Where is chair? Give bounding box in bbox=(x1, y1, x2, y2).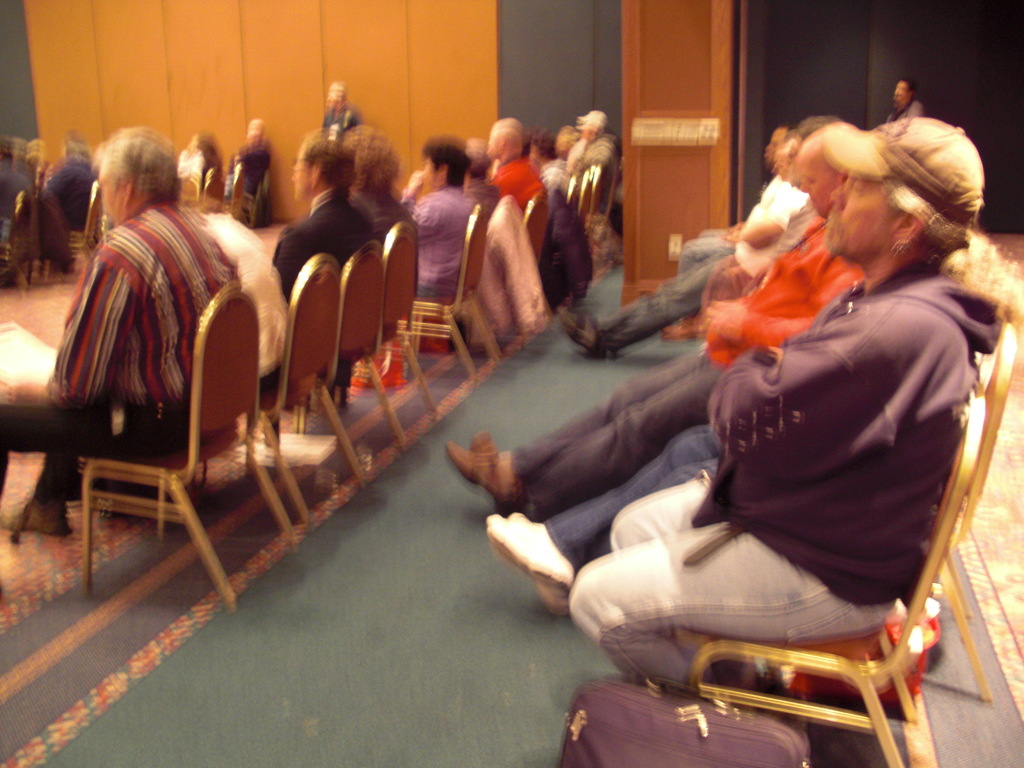
bbox=(36, 180, 100, 283).
